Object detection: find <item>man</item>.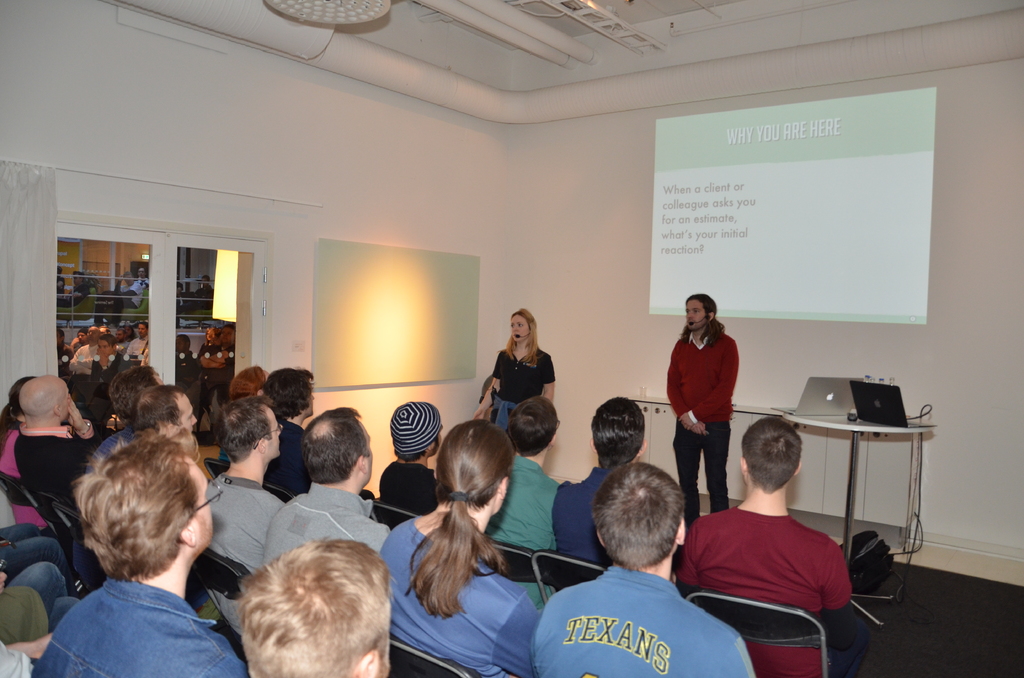
region(189, 391, 289, 585).
